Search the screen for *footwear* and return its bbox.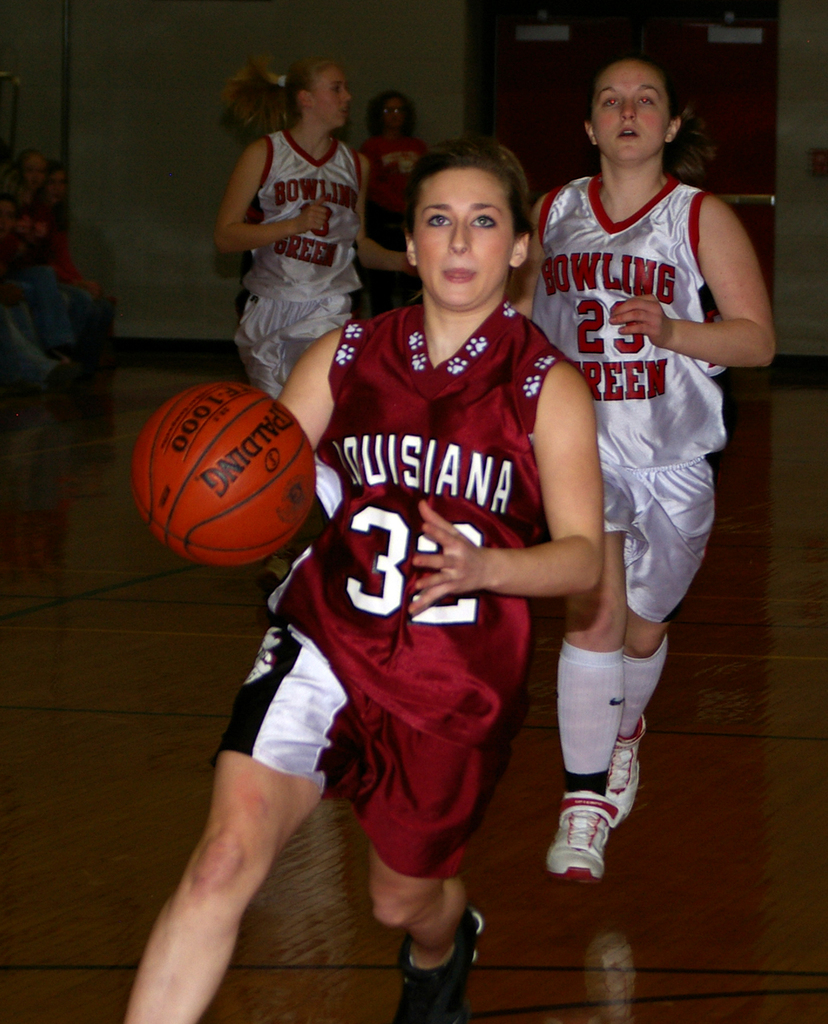
Found: x1=613, y1=716, x2=648, y2=833.
